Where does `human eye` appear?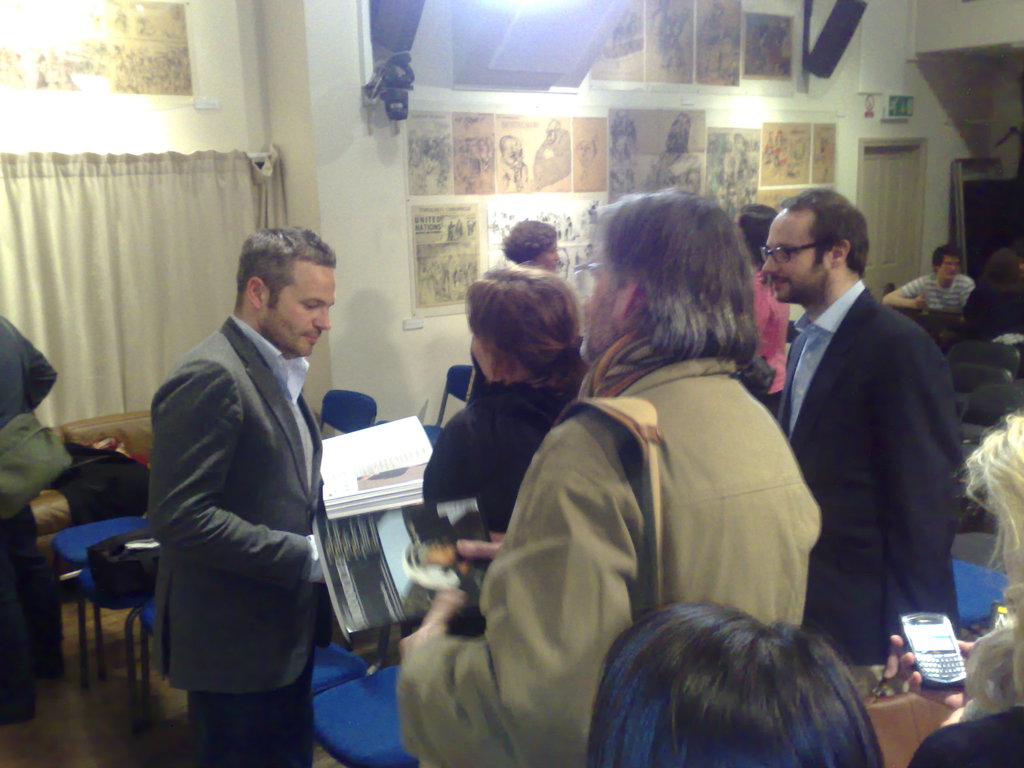
Appears at 547/244/555/257.
